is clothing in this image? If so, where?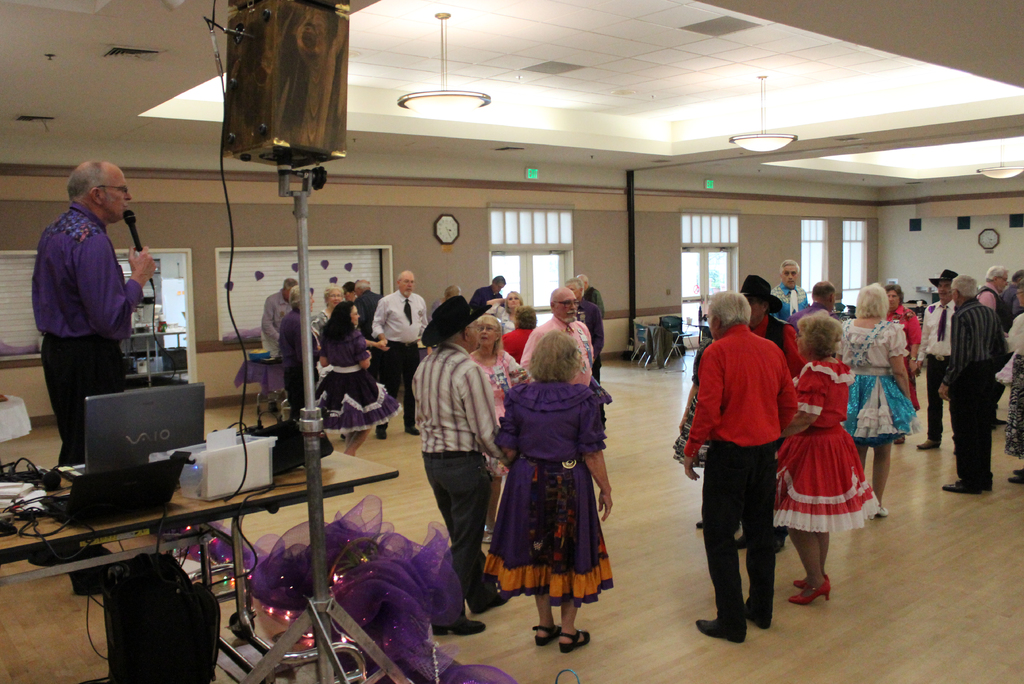
Yes, at x1=772, y1=281, x2=809, y2=317.
